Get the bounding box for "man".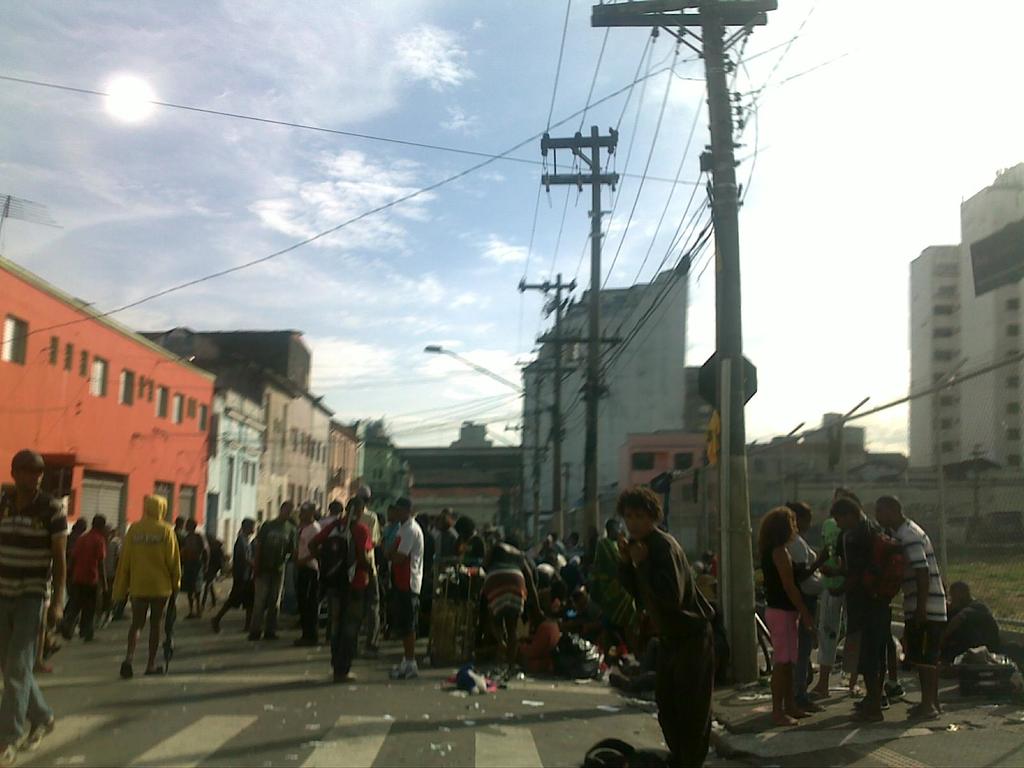
876, 488, 954, 729.
